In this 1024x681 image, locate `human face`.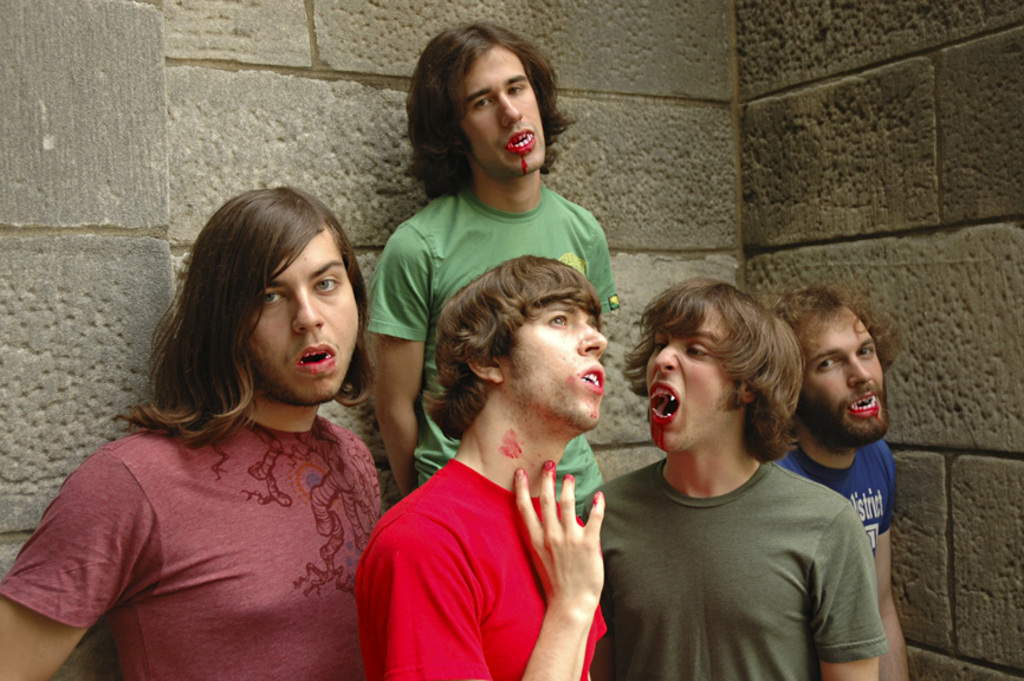
Bounding box: bbox(806, 304, 886, 445).
